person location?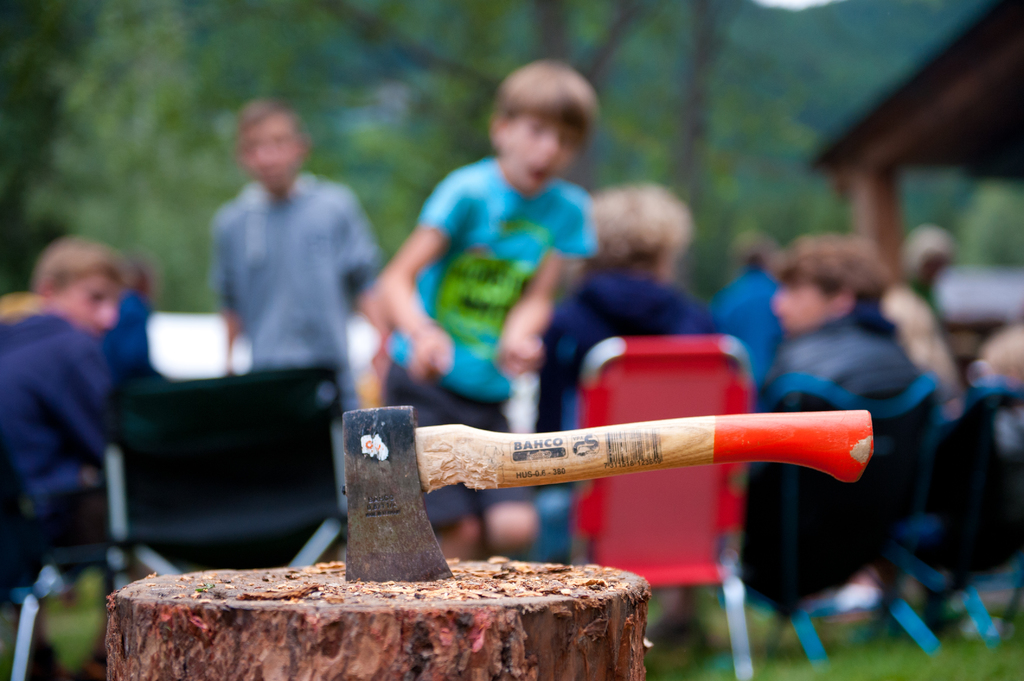
<region>194, 96, 399, 400</region>
